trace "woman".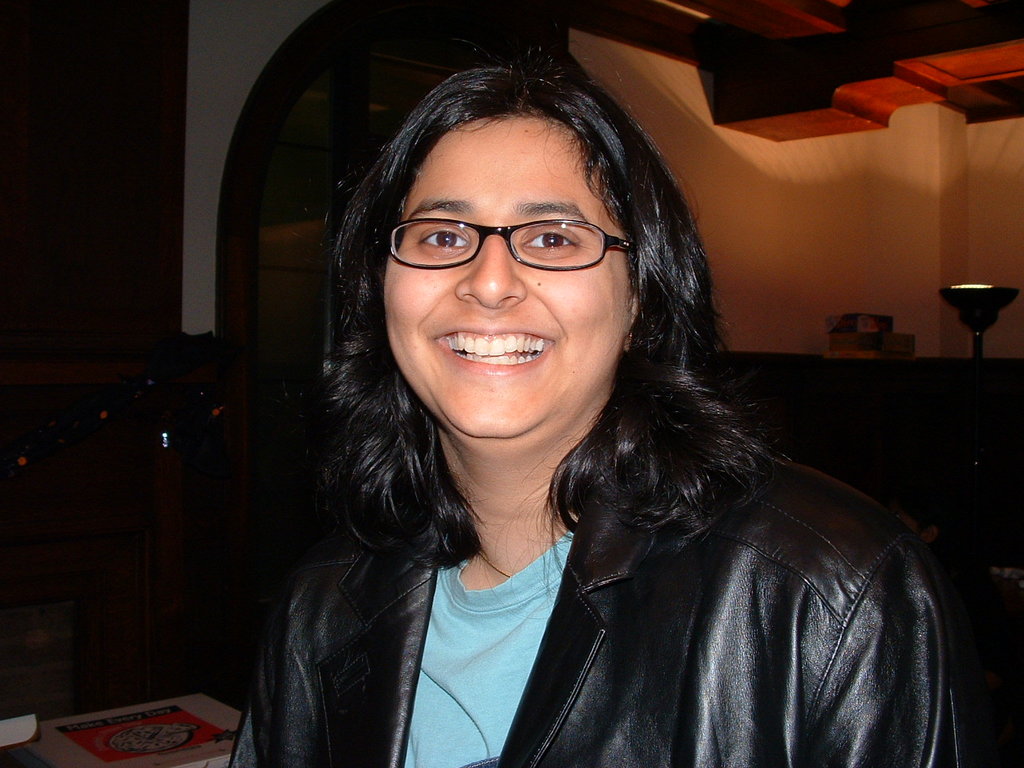
Traced to pyautogui.locateOnScreen(202, 27, 922, 767).
